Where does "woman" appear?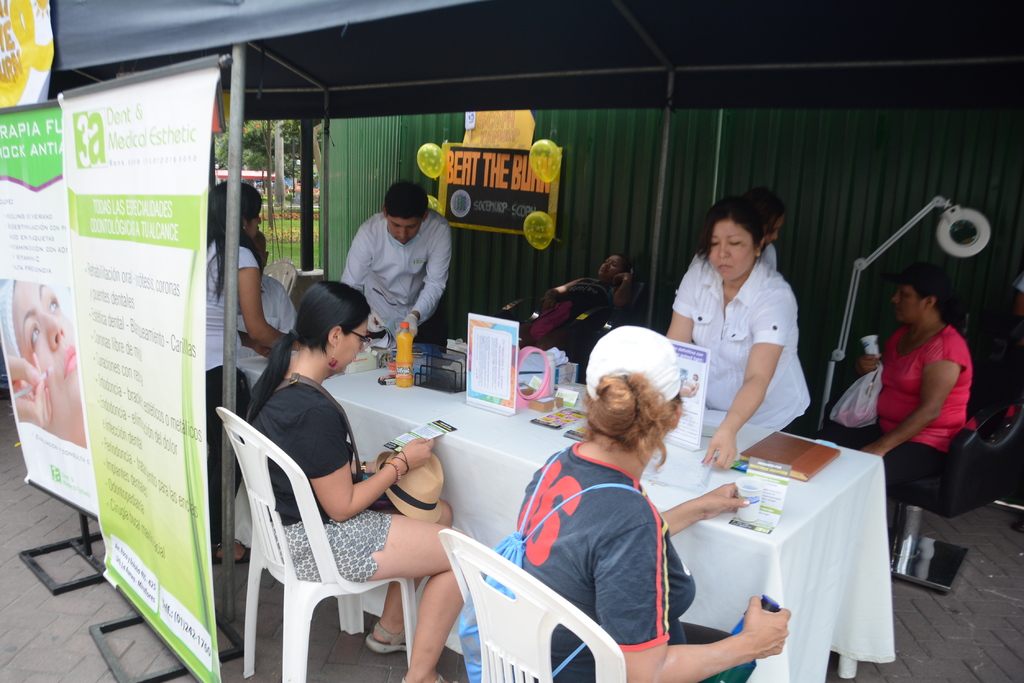
Appears at x1=522 y1=325 x2=724 y2=671.
